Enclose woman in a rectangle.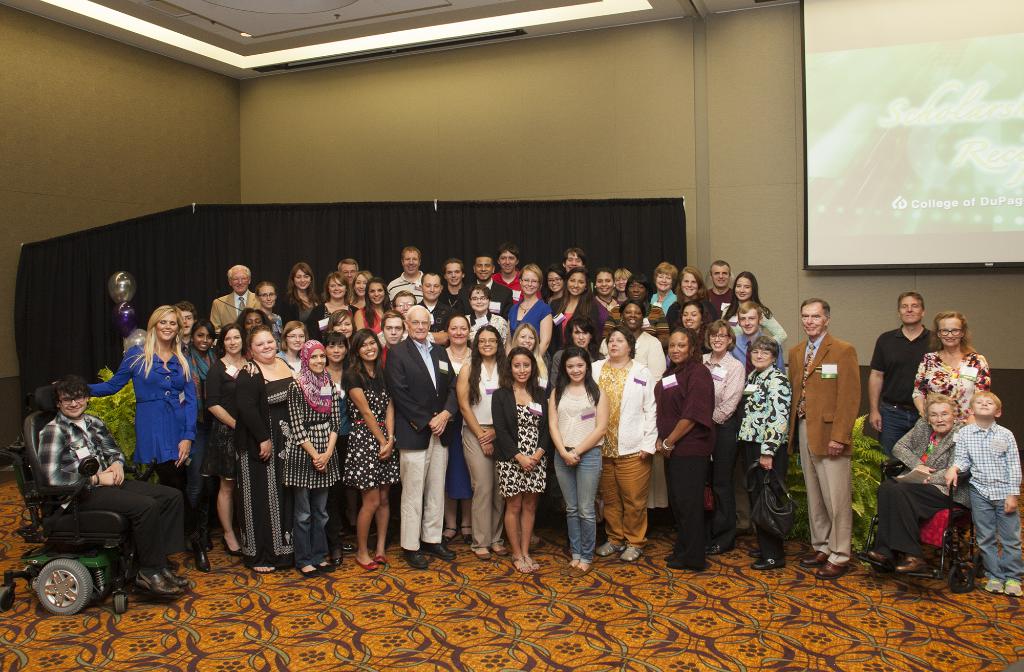
<region>865, 390, 965, 572</region>.
